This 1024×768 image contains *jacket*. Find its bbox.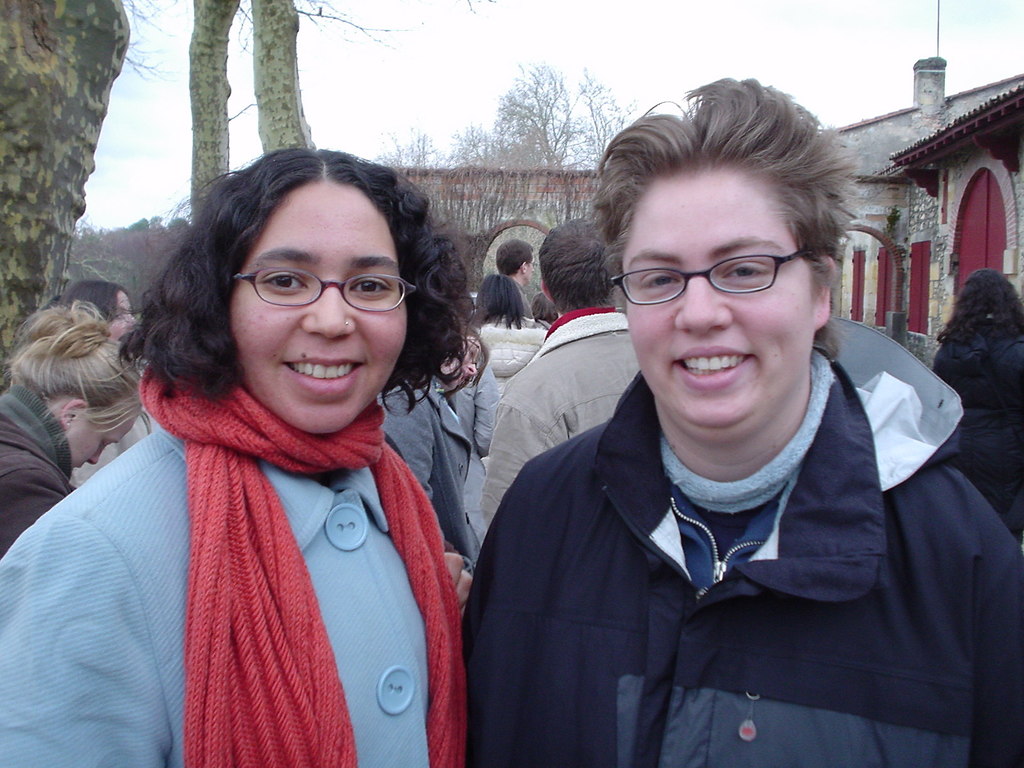
crop(474, 321, 551, 476).
